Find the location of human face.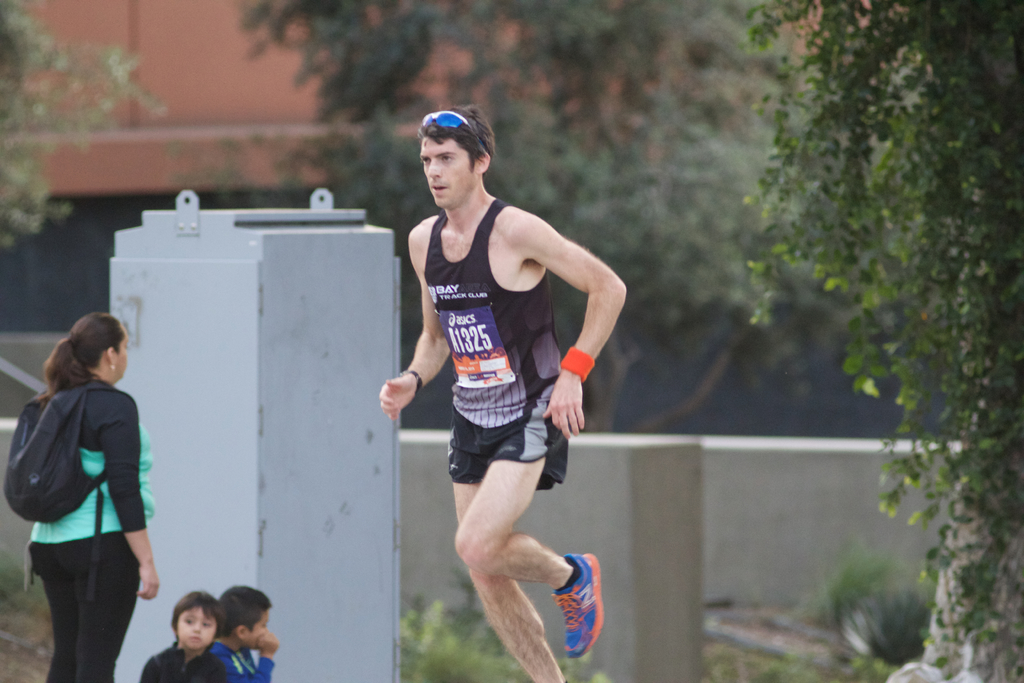
Location: [425,136,475,206].
